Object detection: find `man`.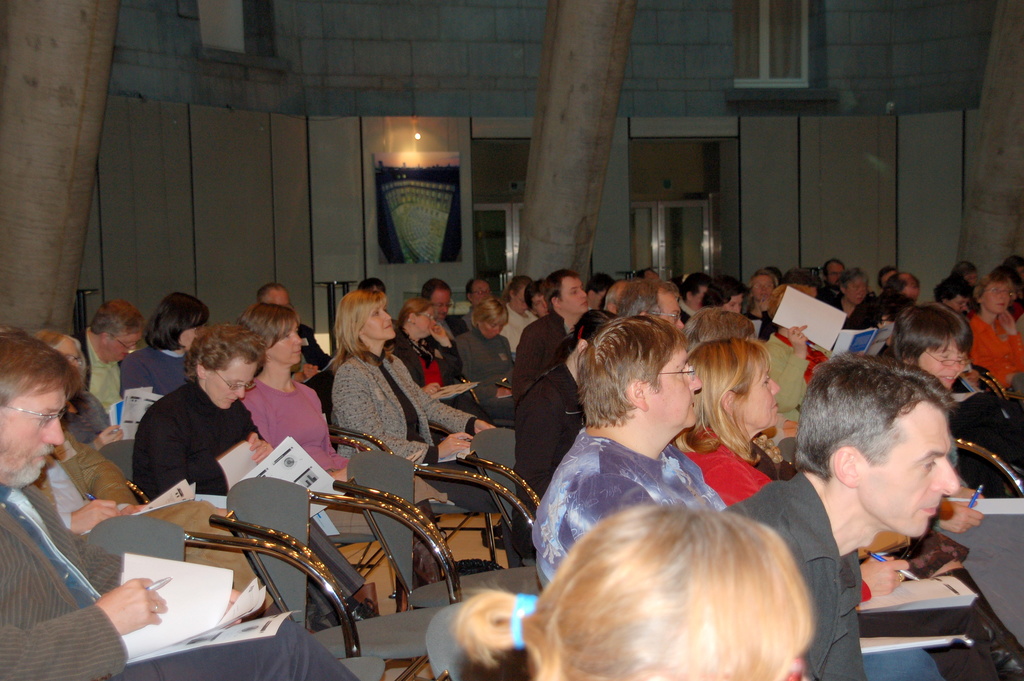
crop(873, 263, 895, 283).
